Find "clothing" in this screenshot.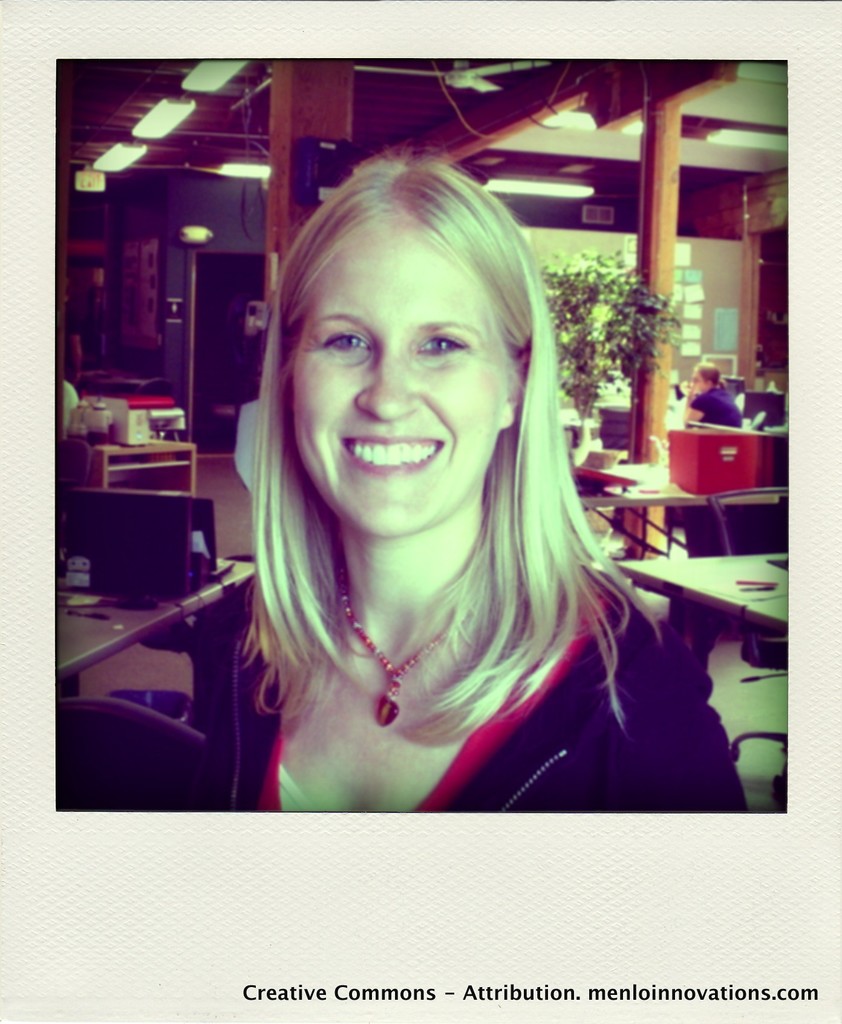
The bounding box for "clothing" is pyautogui.locateOnScreen(223, 550, 744, 812).
